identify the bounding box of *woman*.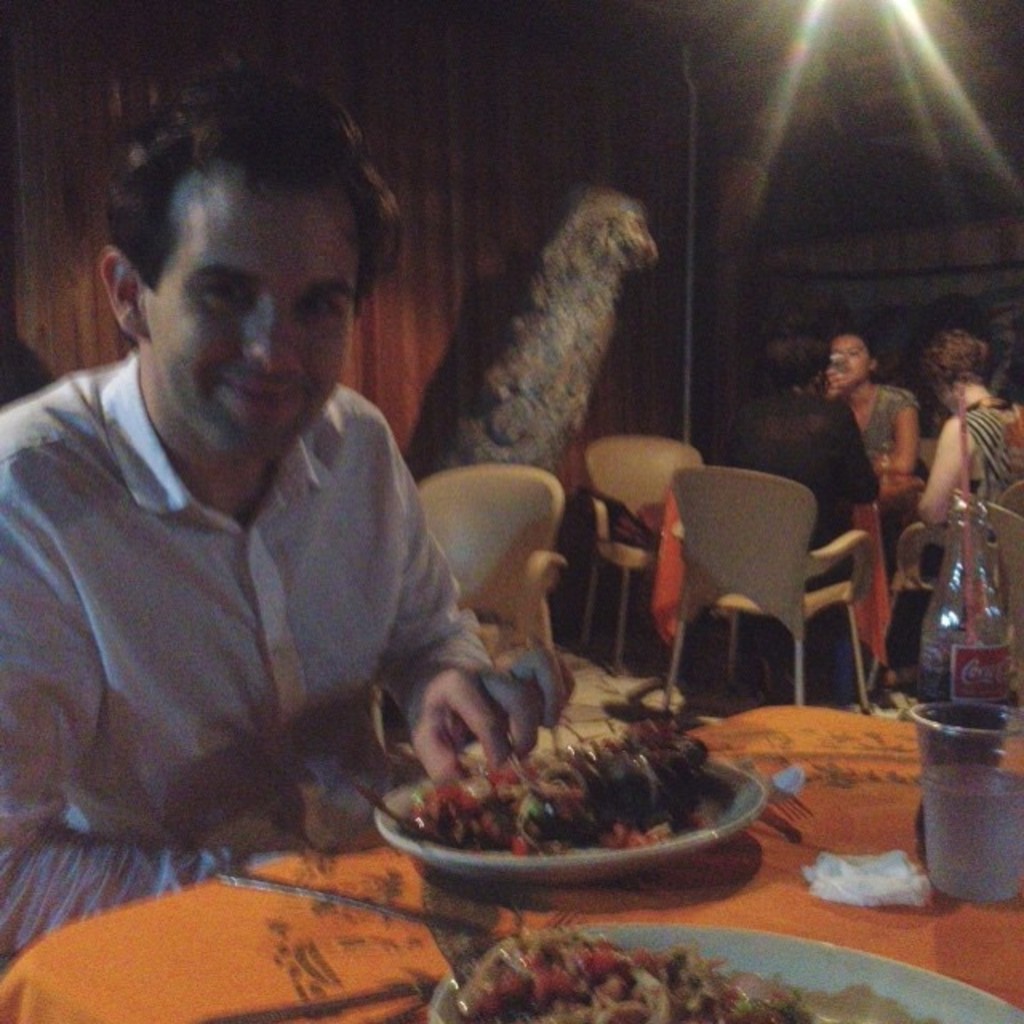
select_region(712, 310, 880, 710).
